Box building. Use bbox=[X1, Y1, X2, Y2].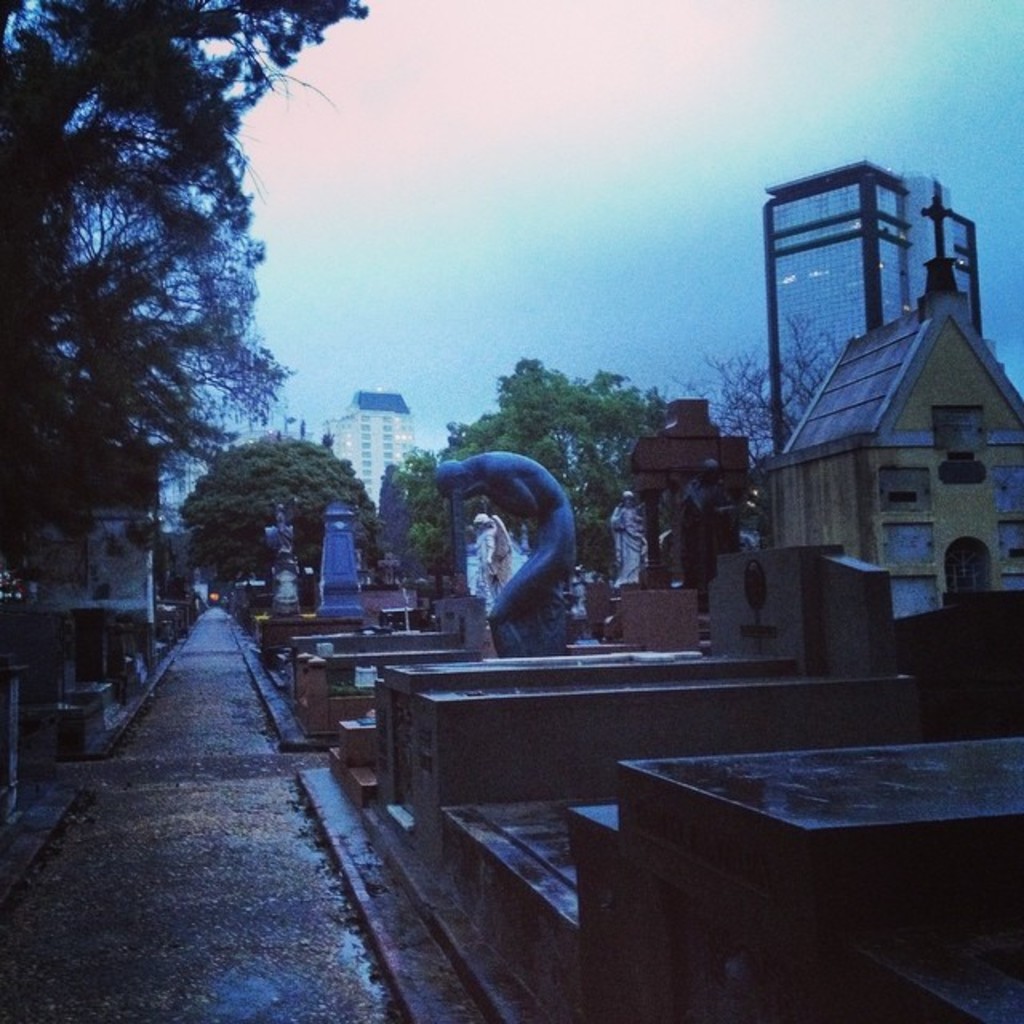
bbox=[757, 157, 982, 440].
